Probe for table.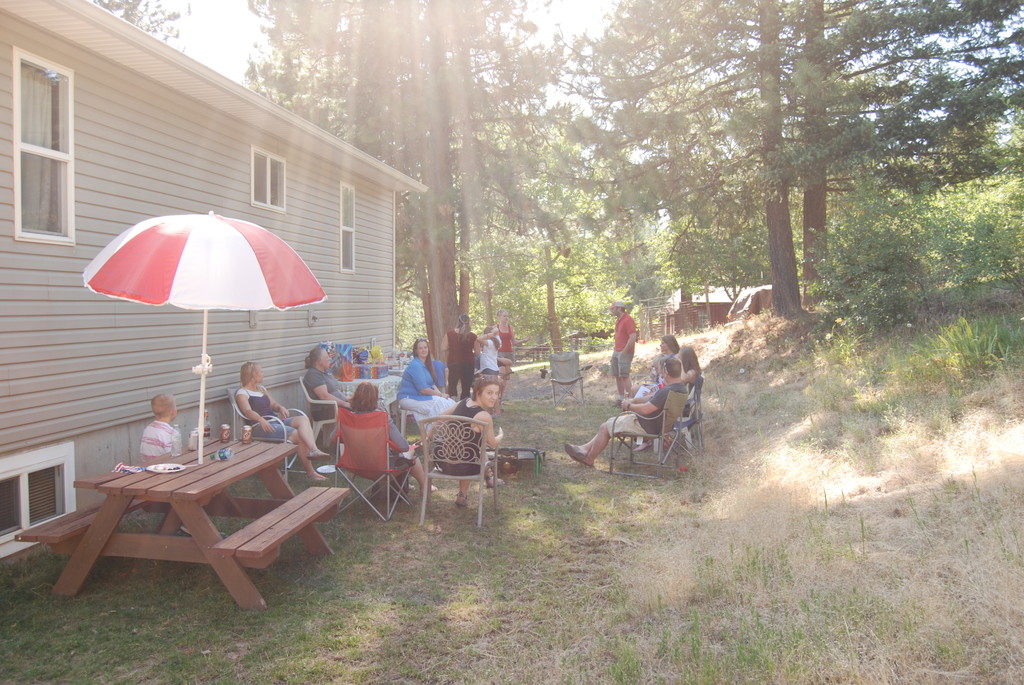
Probe result: 13 432 355 614.
